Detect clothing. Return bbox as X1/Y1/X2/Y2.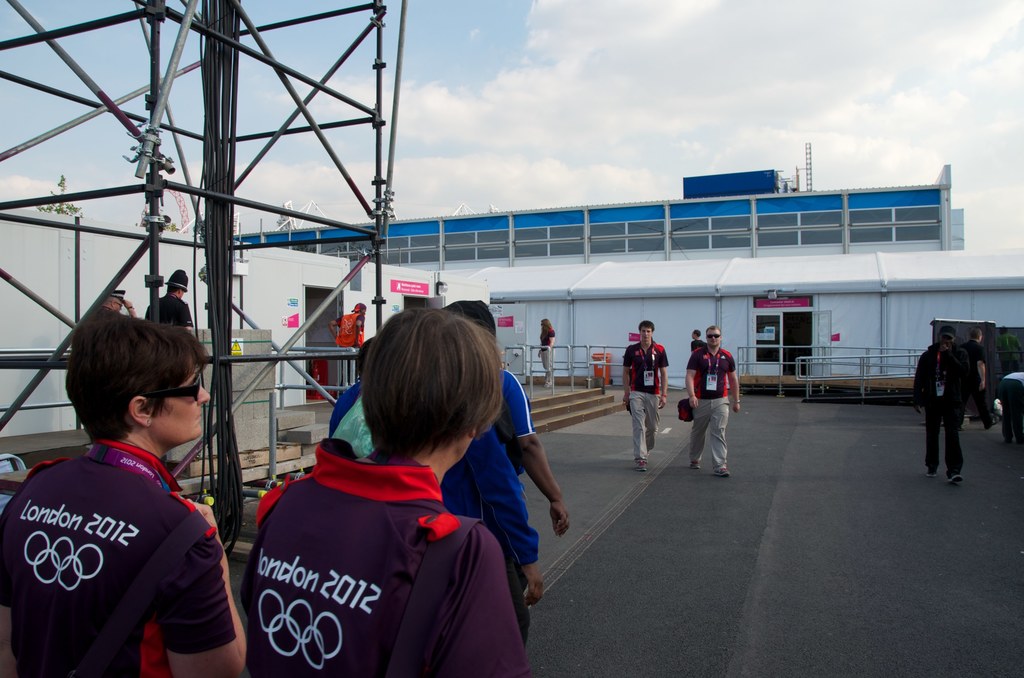
337/310/362/348.
